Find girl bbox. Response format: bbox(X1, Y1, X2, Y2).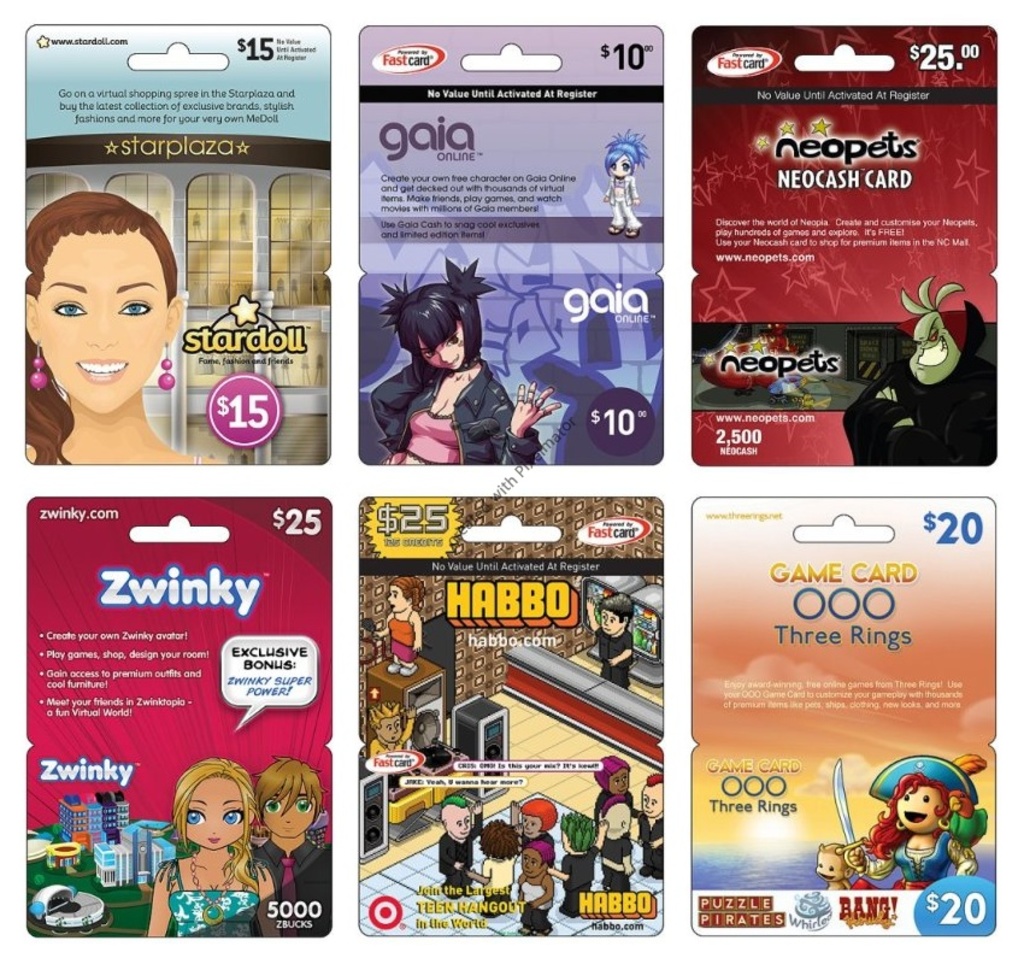
bbox(22, 193, 206, 462).
